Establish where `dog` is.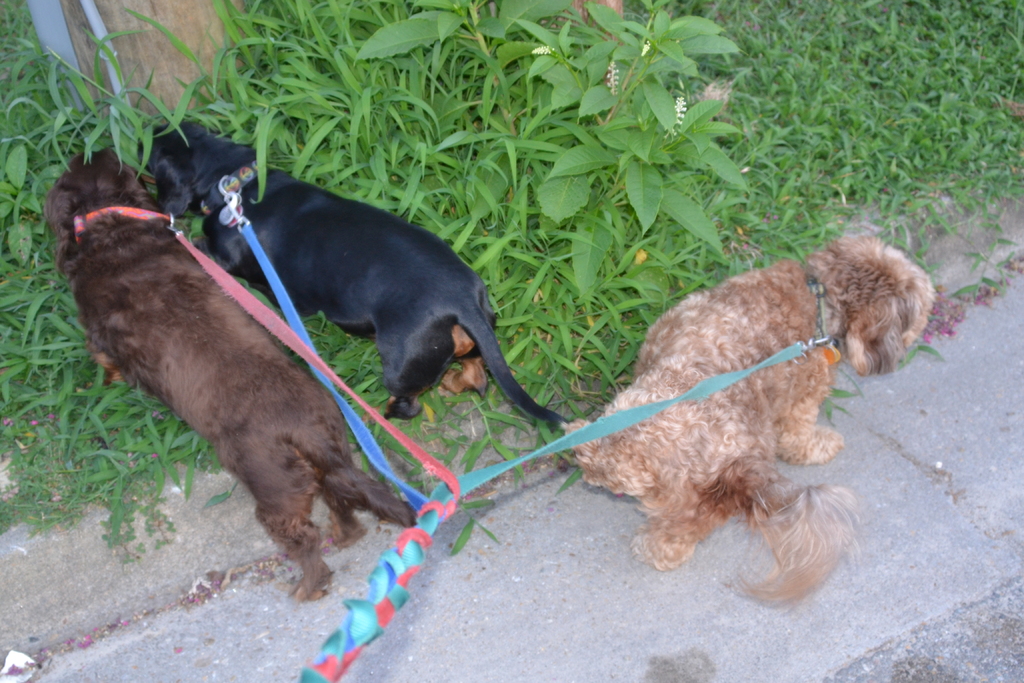
Established at locate(148, 114, 573, 434).
